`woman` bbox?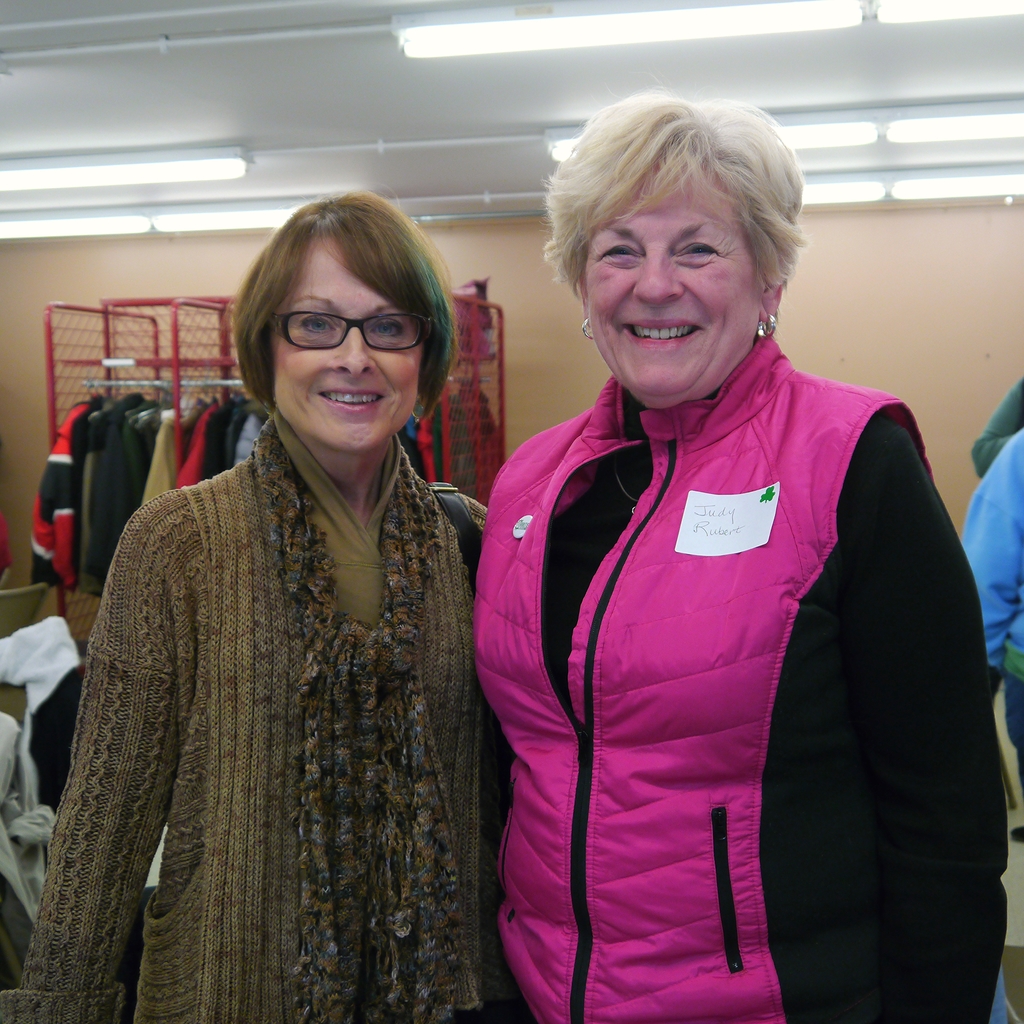
(52,186,523,1017)
